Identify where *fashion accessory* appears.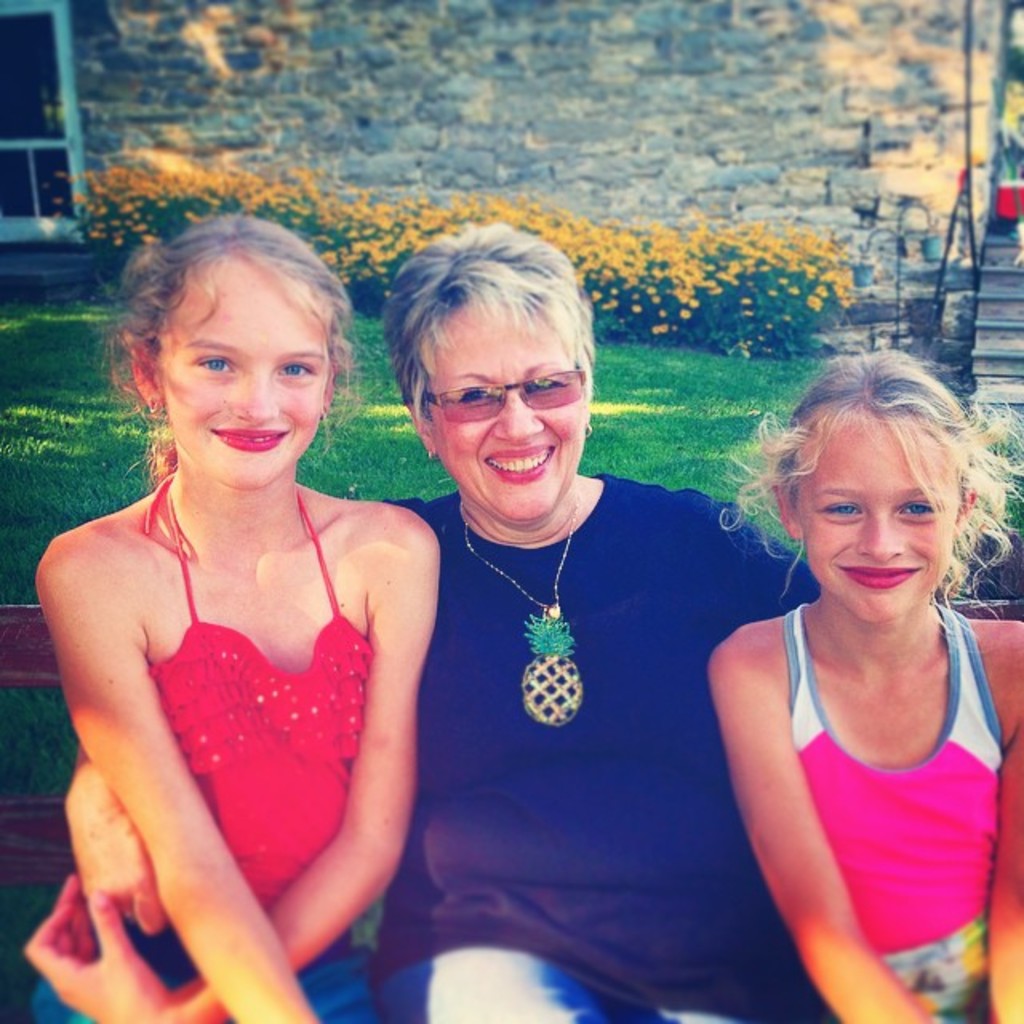
Appears at [x1=141, y1=390, x2=162, y2=418].
